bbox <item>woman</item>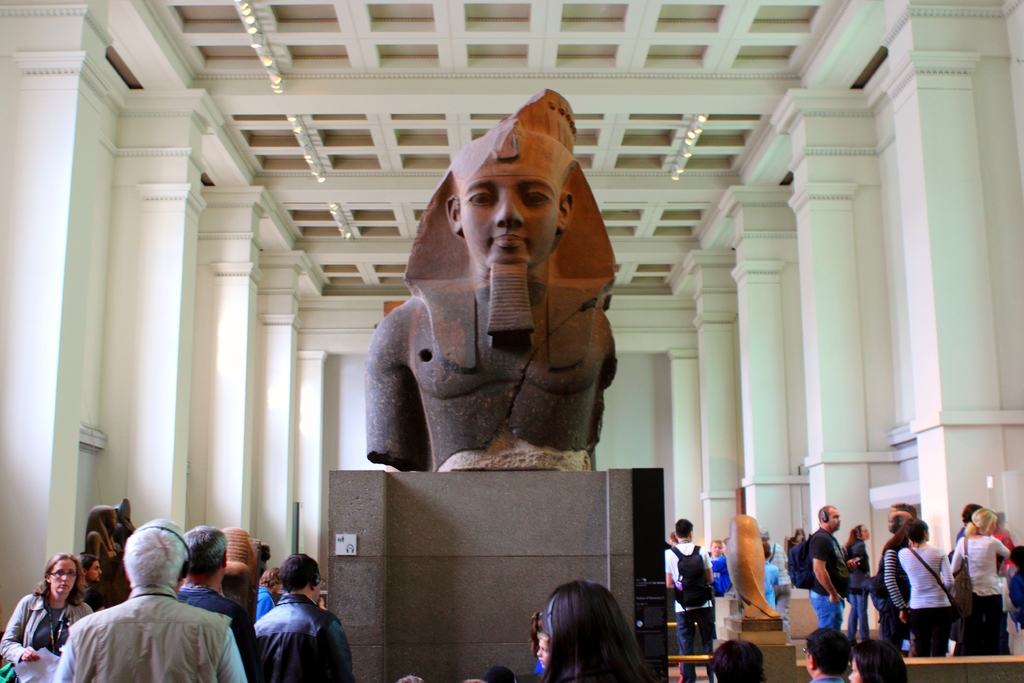
region(847, 639, 909, 682)
